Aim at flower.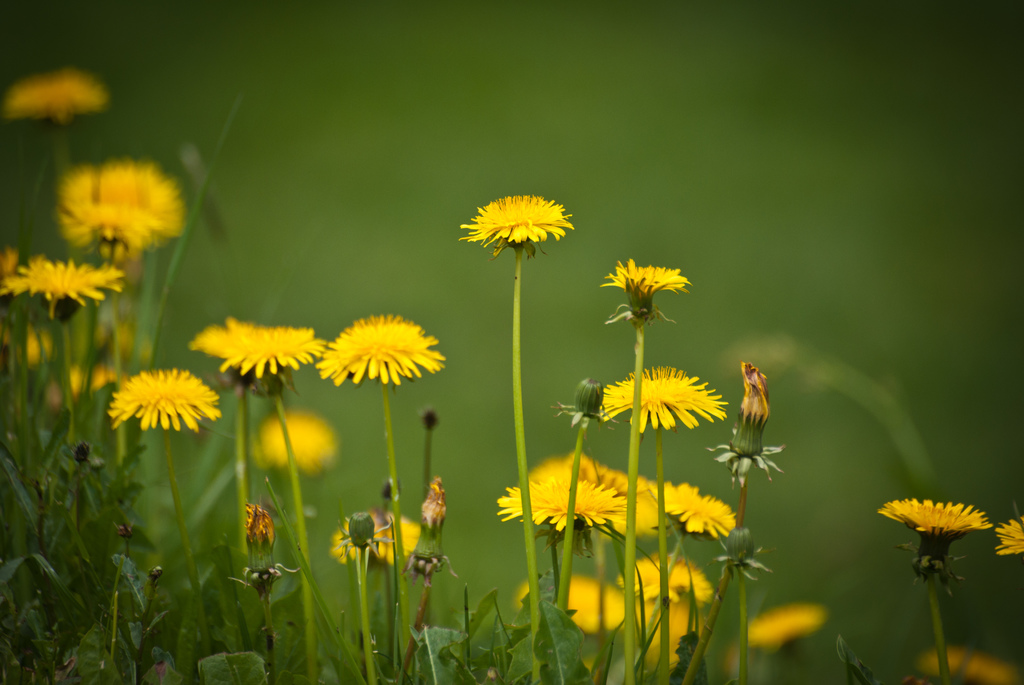
Aimed at <box>535,572,631,636</box>.
